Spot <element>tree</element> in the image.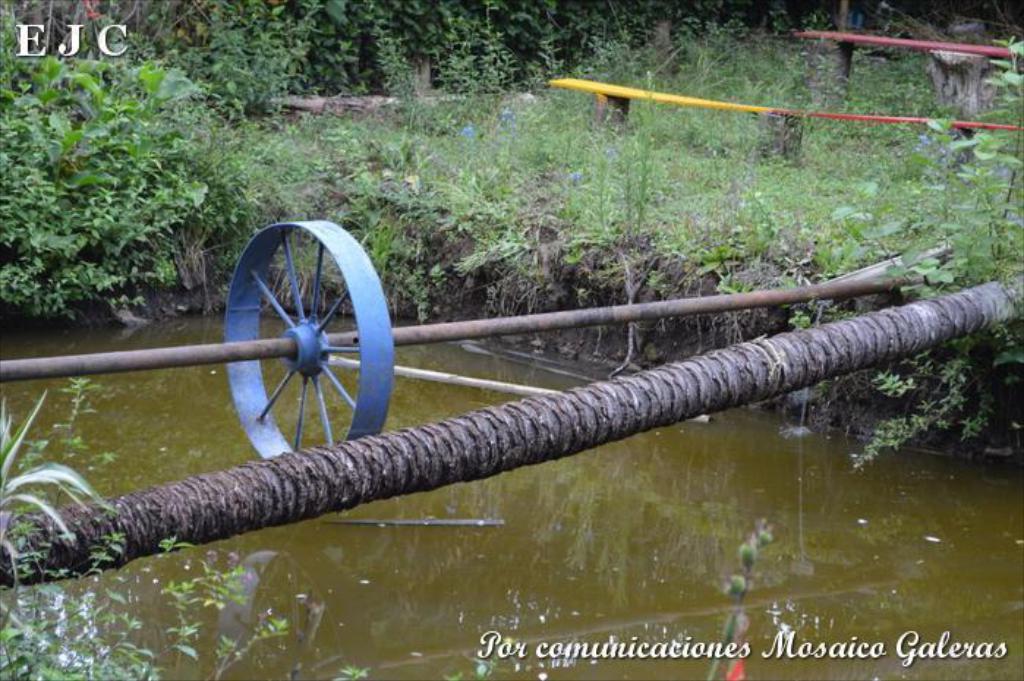
<element>tree</element> found at box=[870, 0, 1003, 119].
